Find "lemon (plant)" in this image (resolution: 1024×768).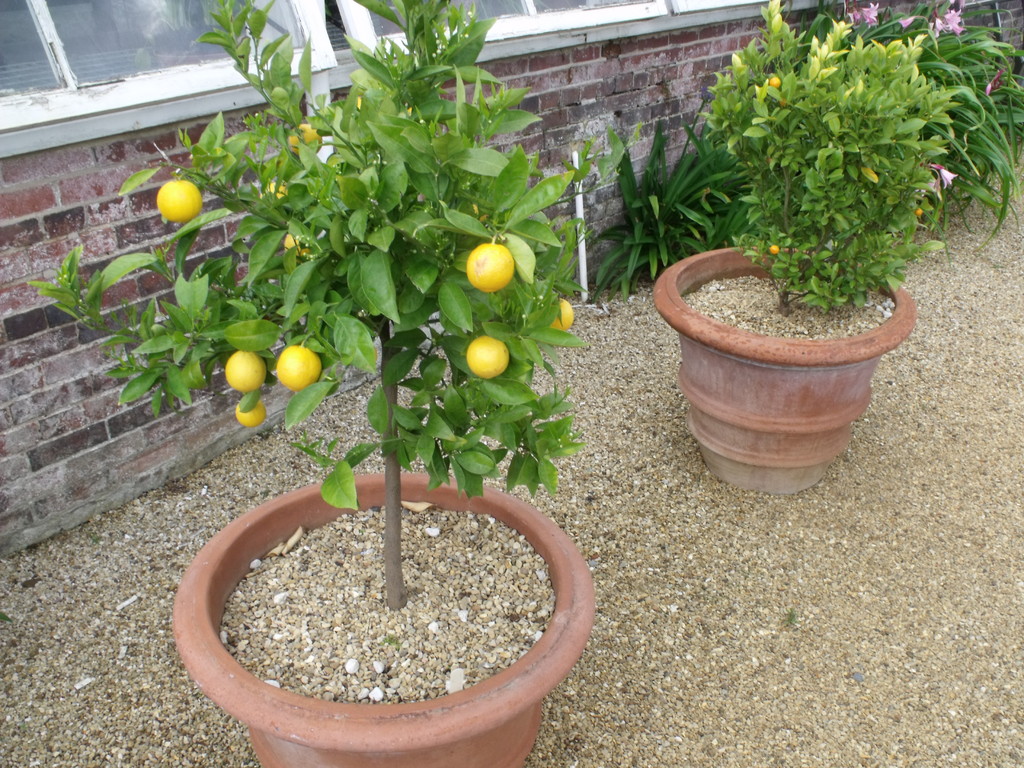
rect(234, 401, 269, 428).
